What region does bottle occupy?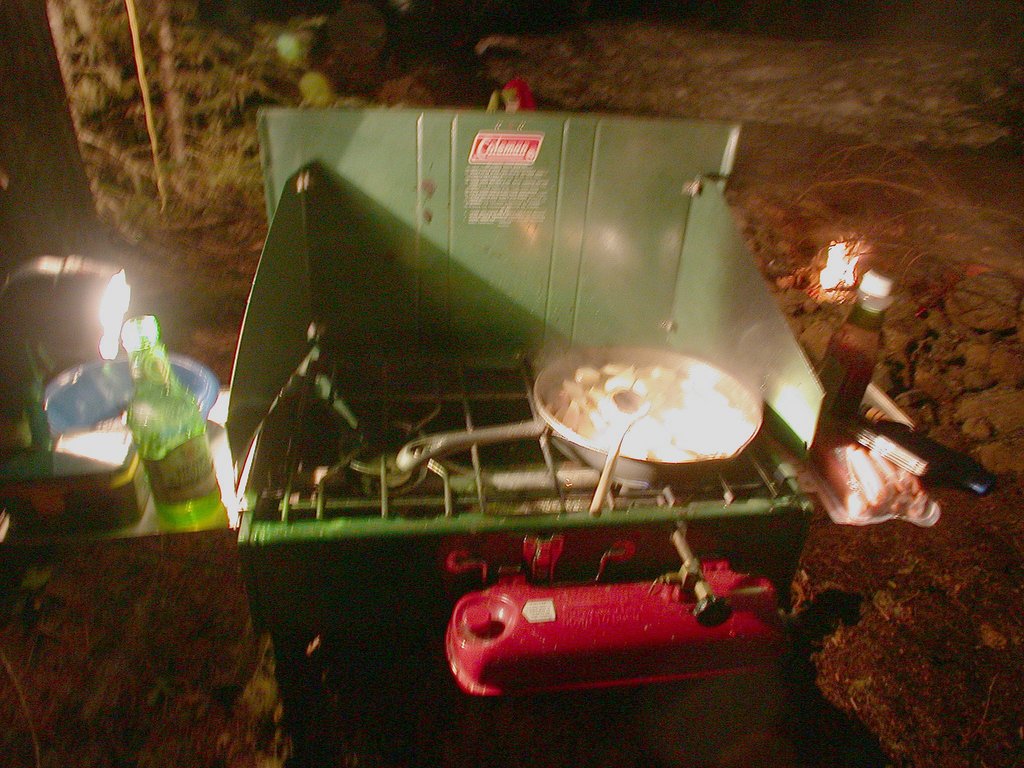
(x1=125, y1=315, x2=221, y2=524).
